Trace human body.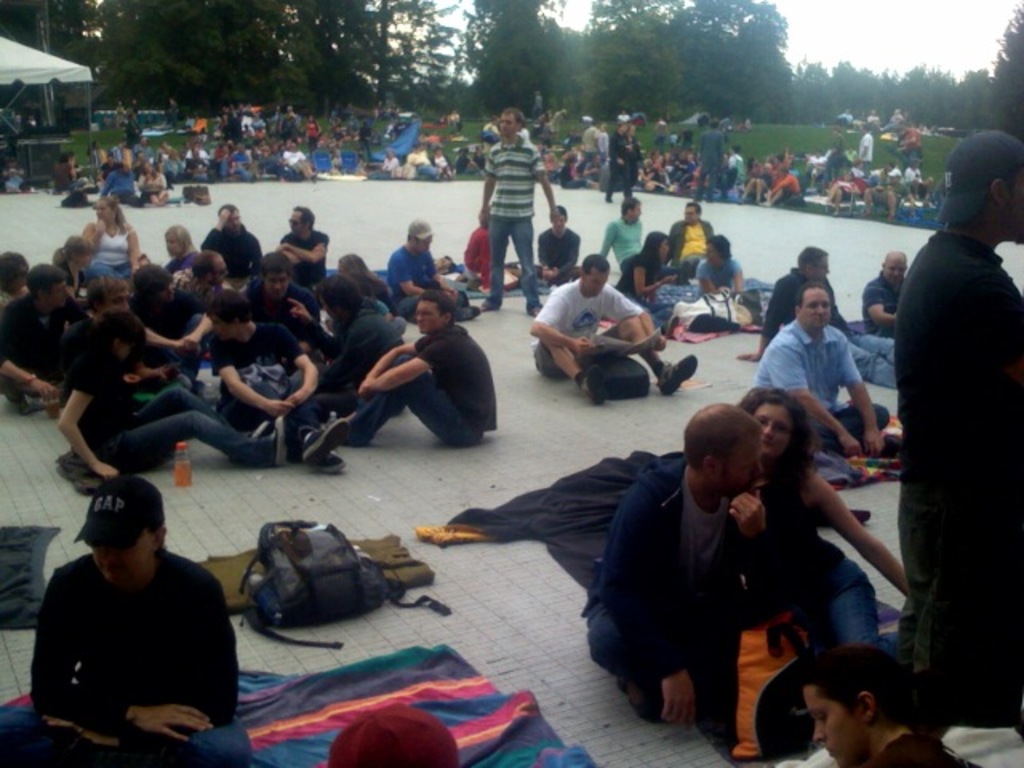
Traced to l=891, t=134, r=1022, b=722.
